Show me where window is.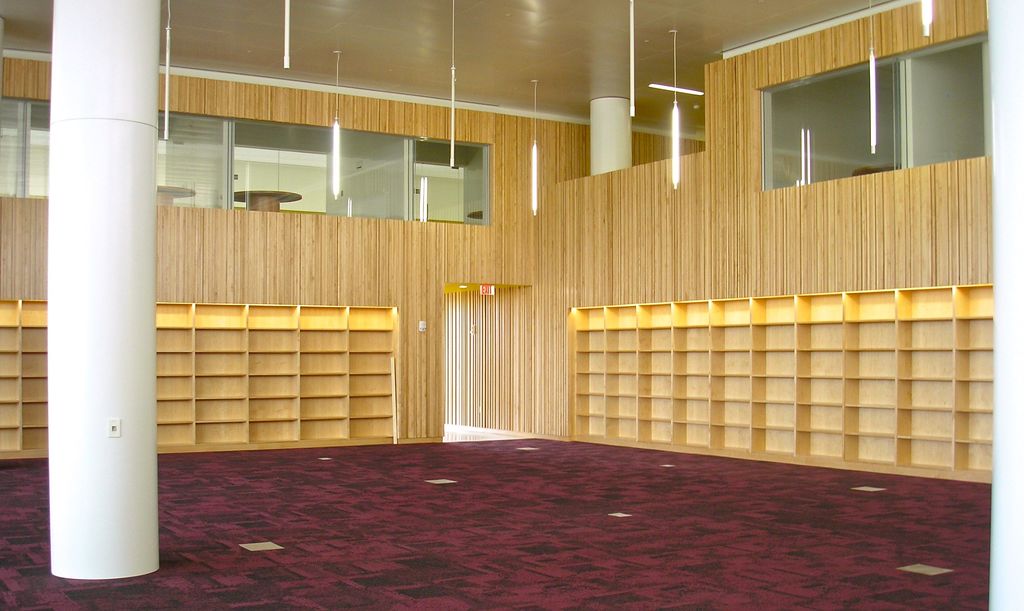
window is at locate(0, 97, 47, 200).
